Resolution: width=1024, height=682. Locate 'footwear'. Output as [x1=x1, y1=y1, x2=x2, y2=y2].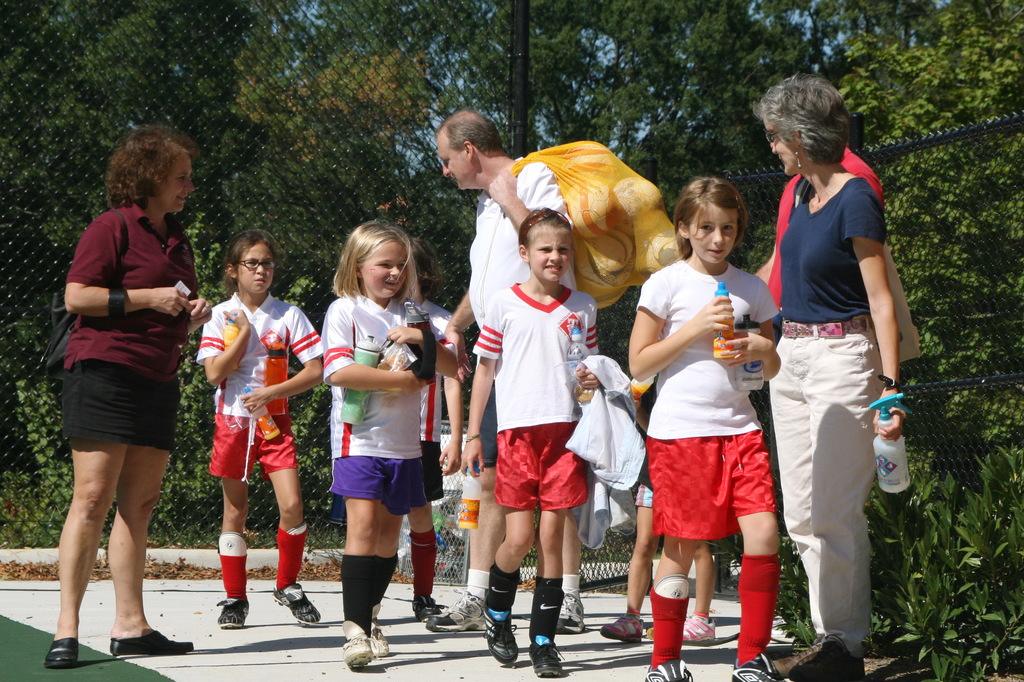
[x1=639, y1=657, x2=690, y2=681].
